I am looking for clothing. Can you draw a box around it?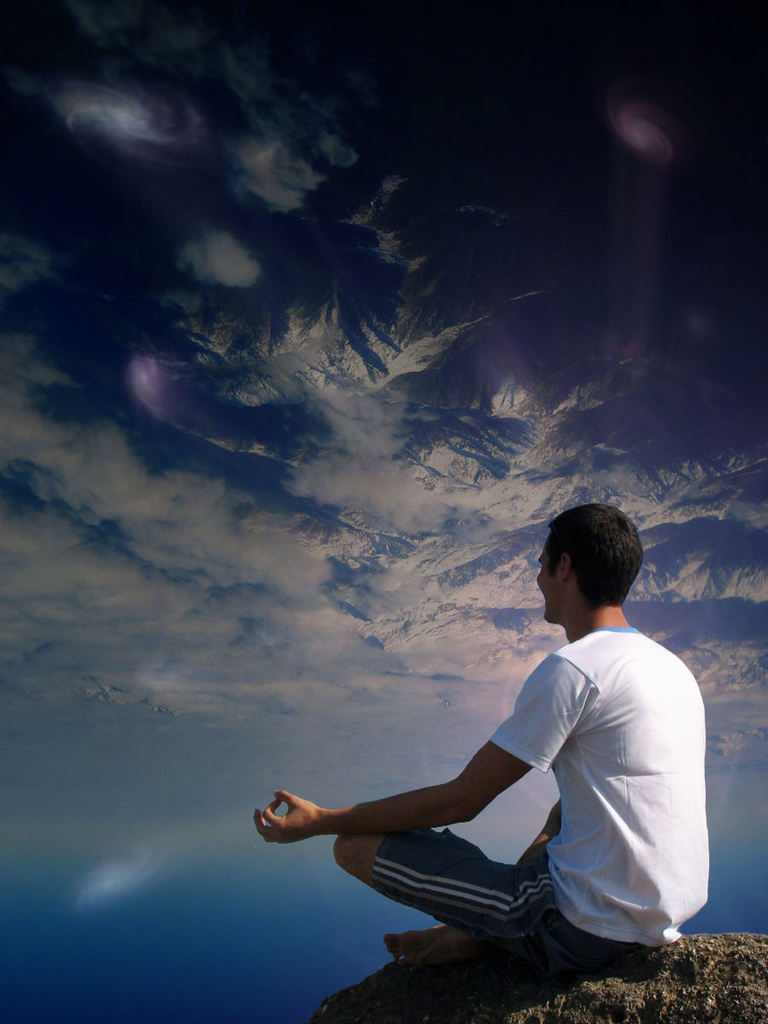
Sure, the bounding box is bbox(274, 599, 707, 960).
